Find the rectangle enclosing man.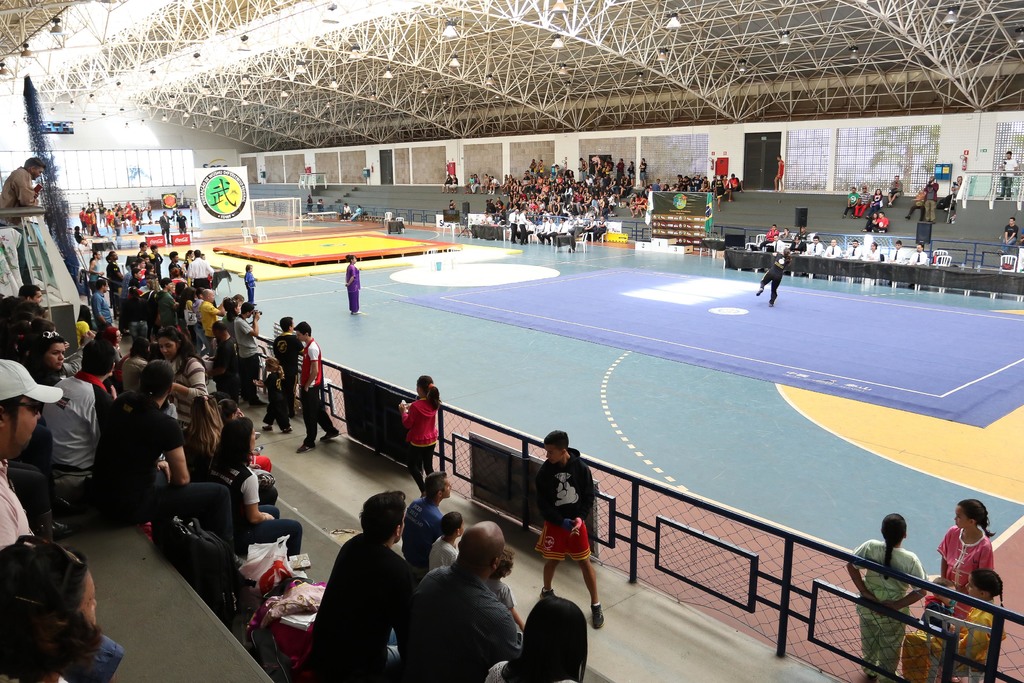
BBox(522, 171, 536, 193).
